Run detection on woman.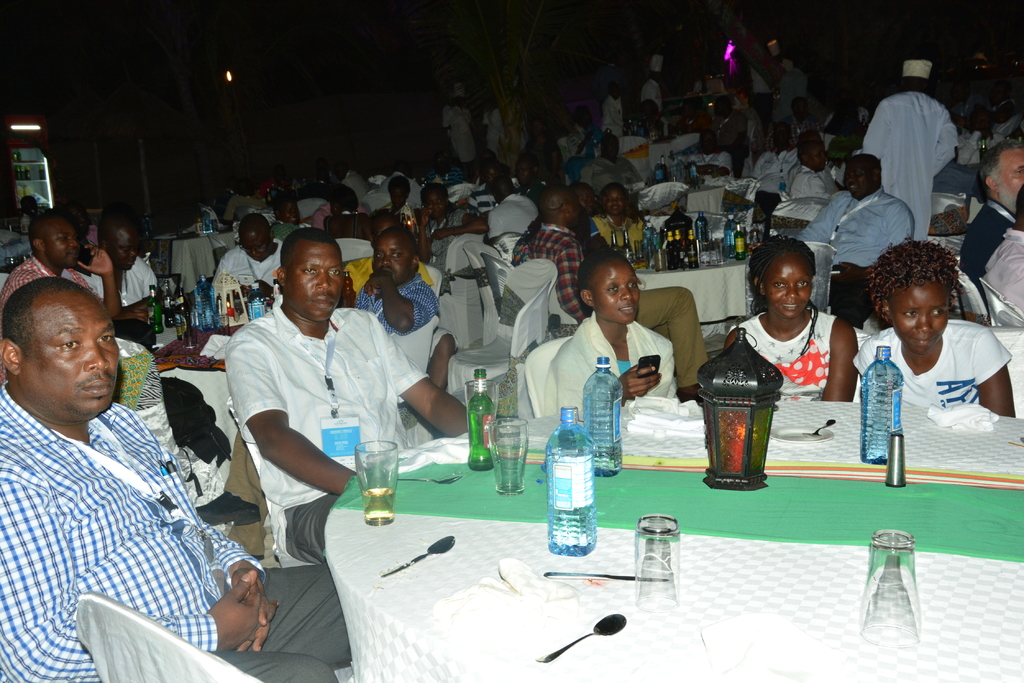
Result: [863, 242, 1014, 417].
